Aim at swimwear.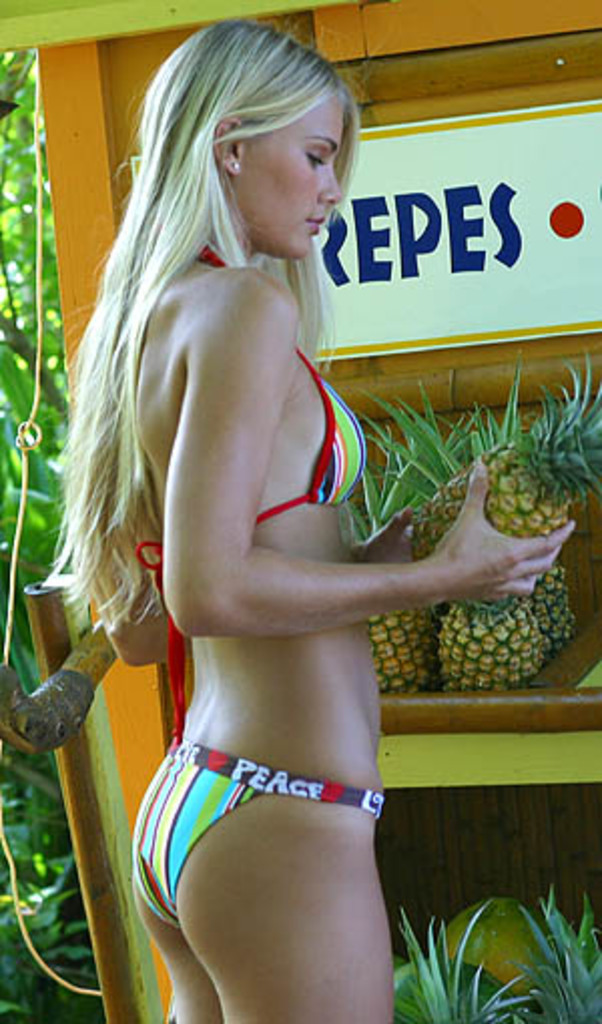
Aimed at {"left": 130, "top": 233, "right": 379, "bottom": 747}.
